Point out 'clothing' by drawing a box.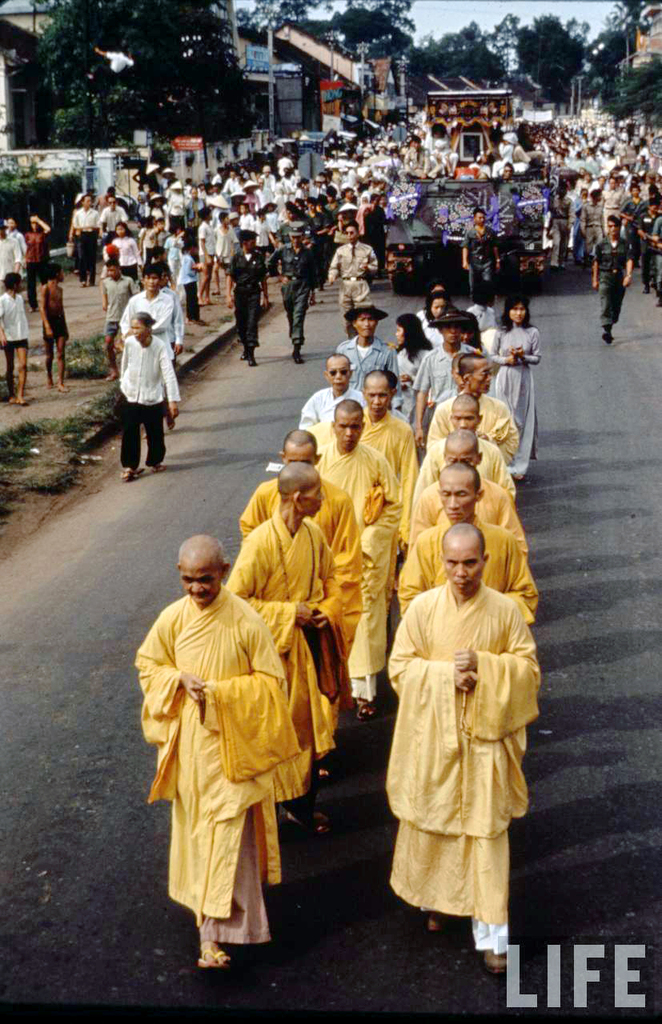
pyautogui.locateOnScreen(321, 246, 372, 326).
